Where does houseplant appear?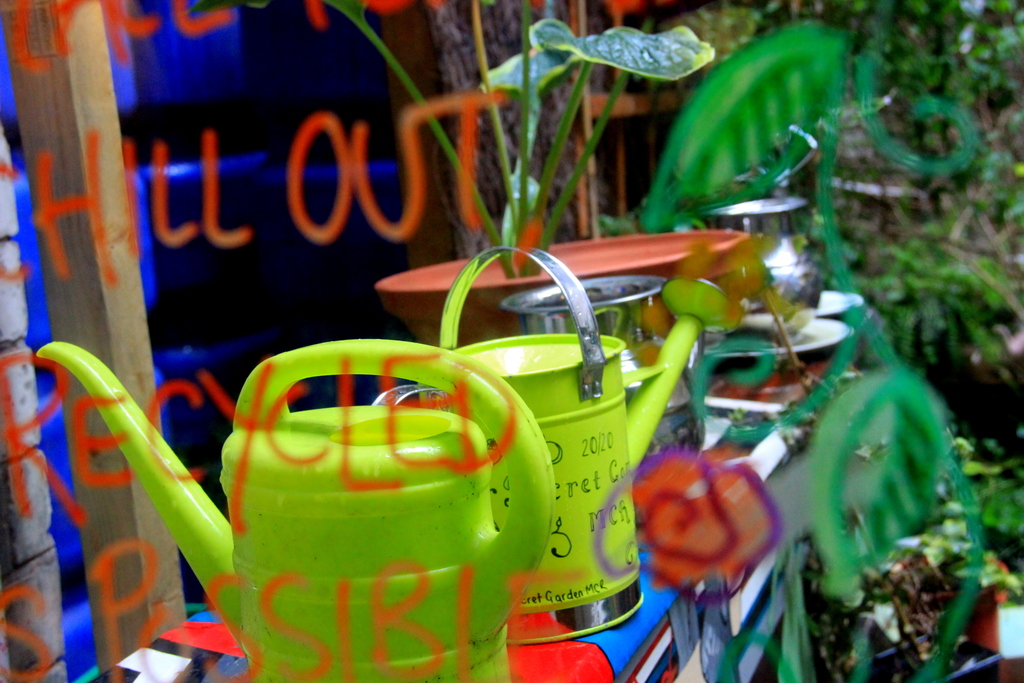
Appears at [left=184, top=0, right=751, bottom=363].
